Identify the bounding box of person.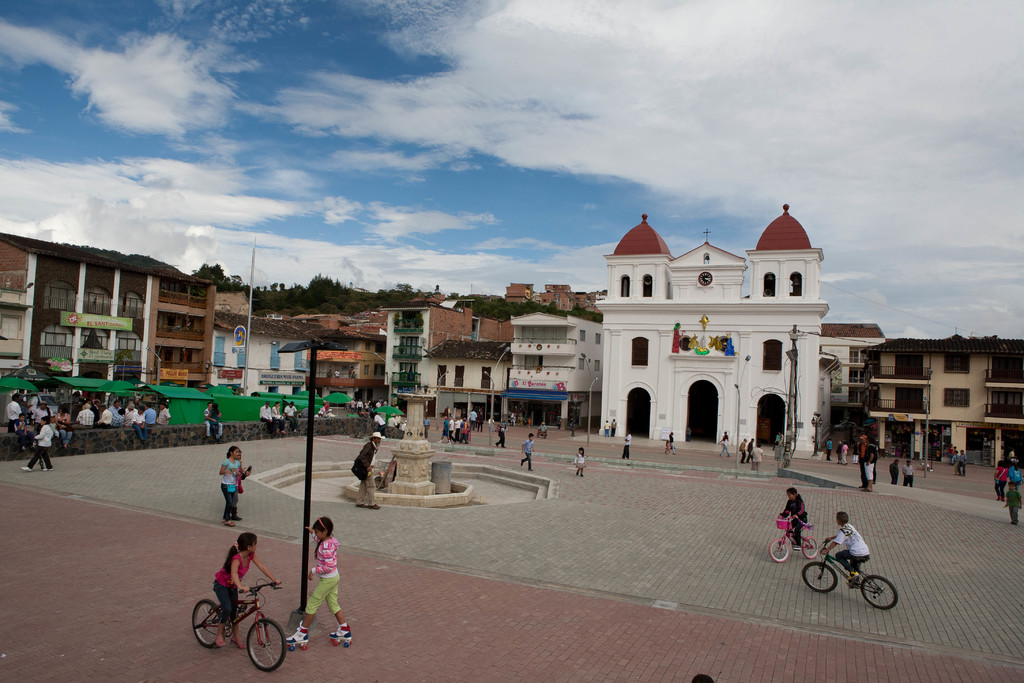
[218, 446, 243, 525].
